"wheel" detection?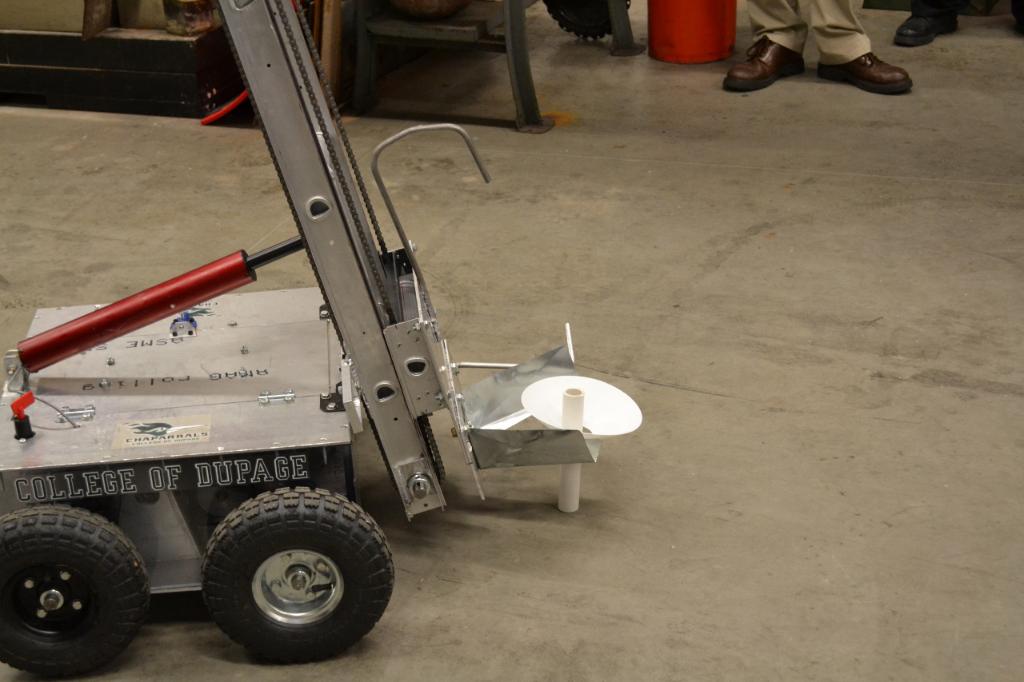
Rect(0, 507, 166, 673)
